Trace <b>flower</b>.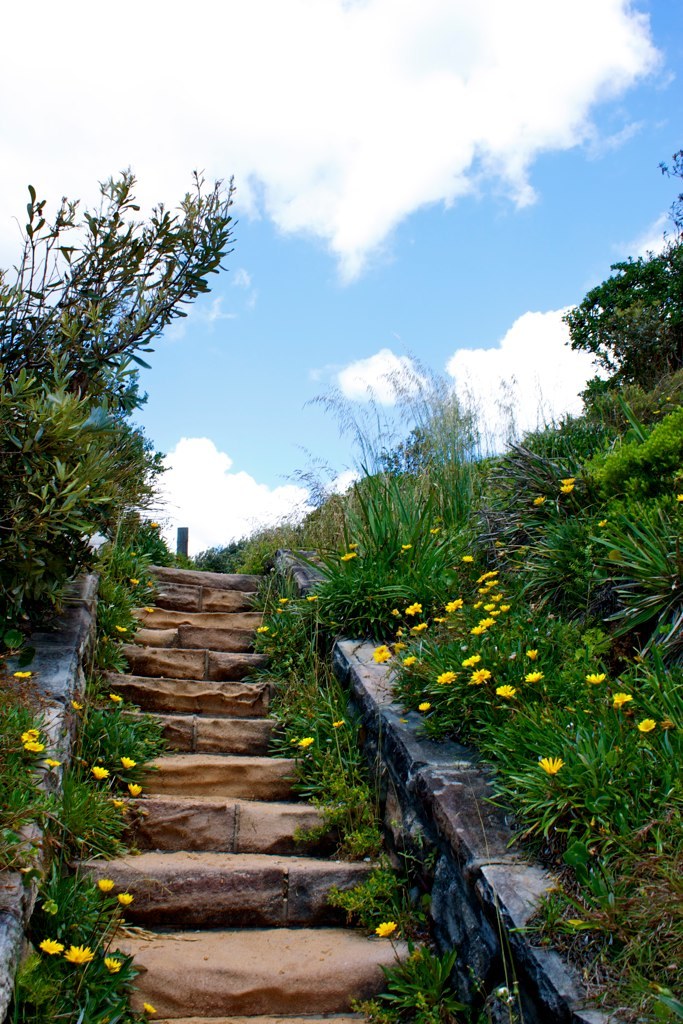
Traced to <bbox>106, 694, 120, 701</bbox>.
